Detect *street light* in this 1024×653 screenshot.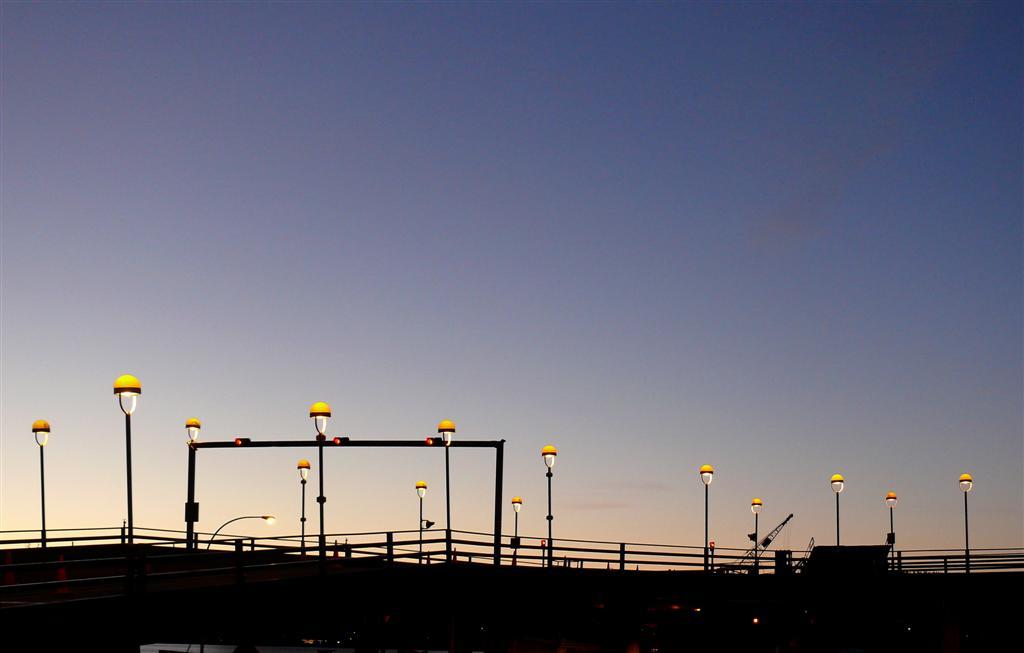
Detection: crop(747, 495, 767, 575).
